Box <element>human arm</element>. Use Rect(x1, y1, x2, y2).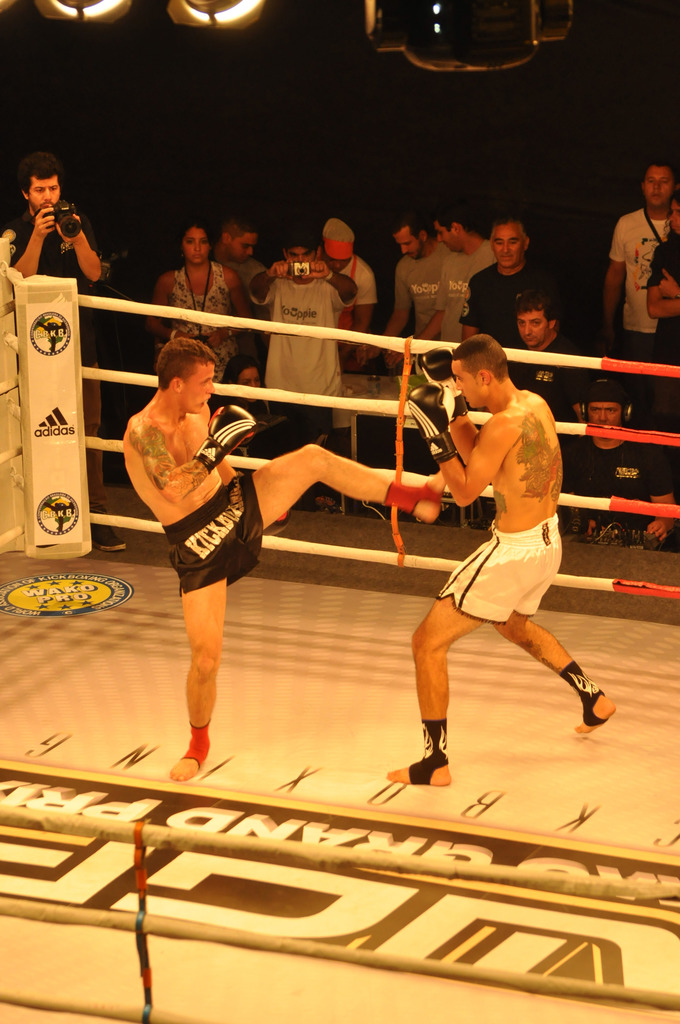
Rect(194, 261, 261, 345).
